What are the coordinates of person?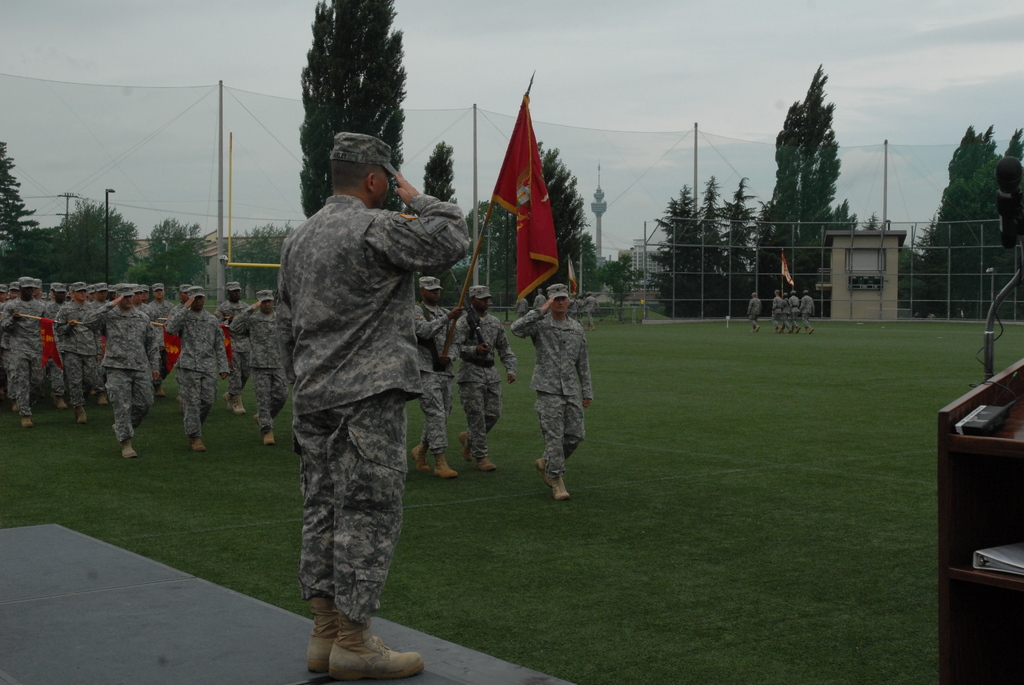
<bbox>278, 126, 474, 677</bbox>.
